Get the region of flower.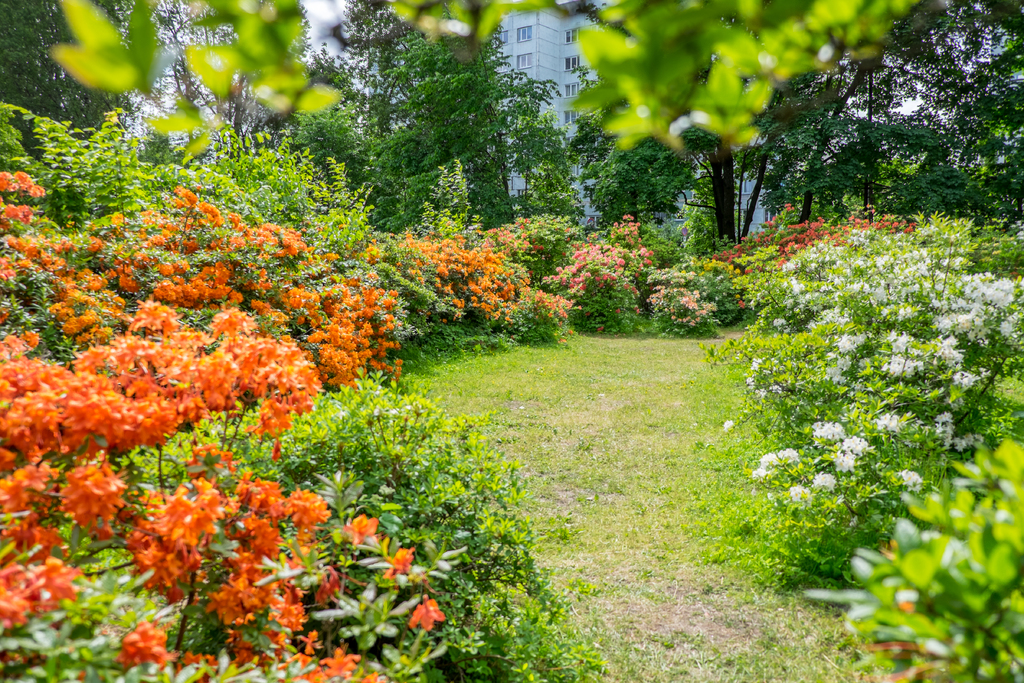
bbox=(383, 547, 414, 577).
